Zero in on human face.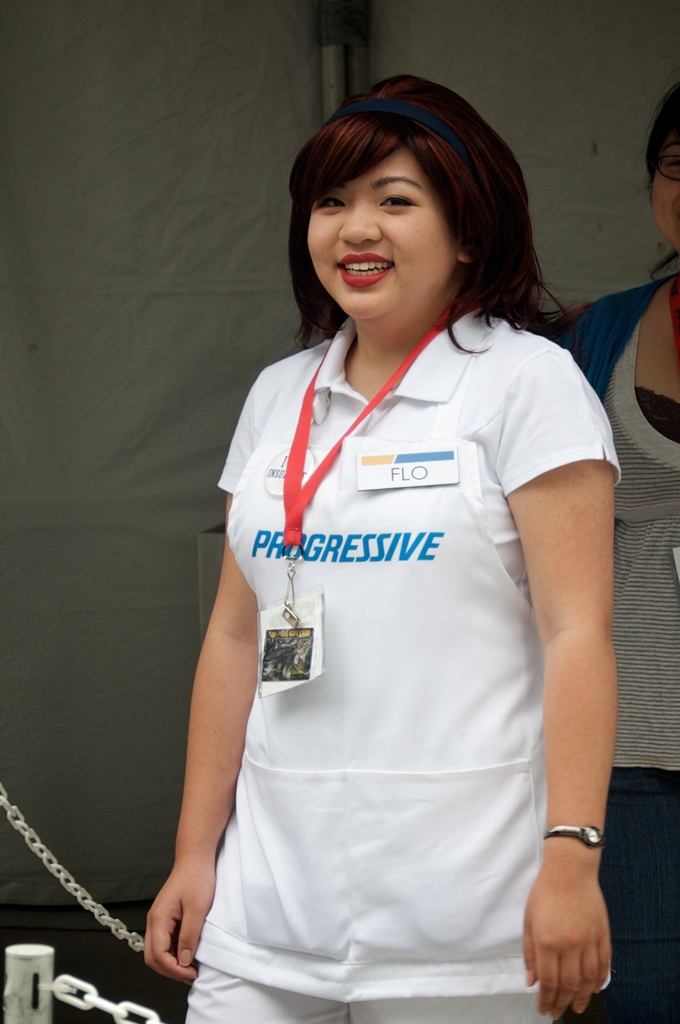
Zeroed in: (653,140,679,248).
